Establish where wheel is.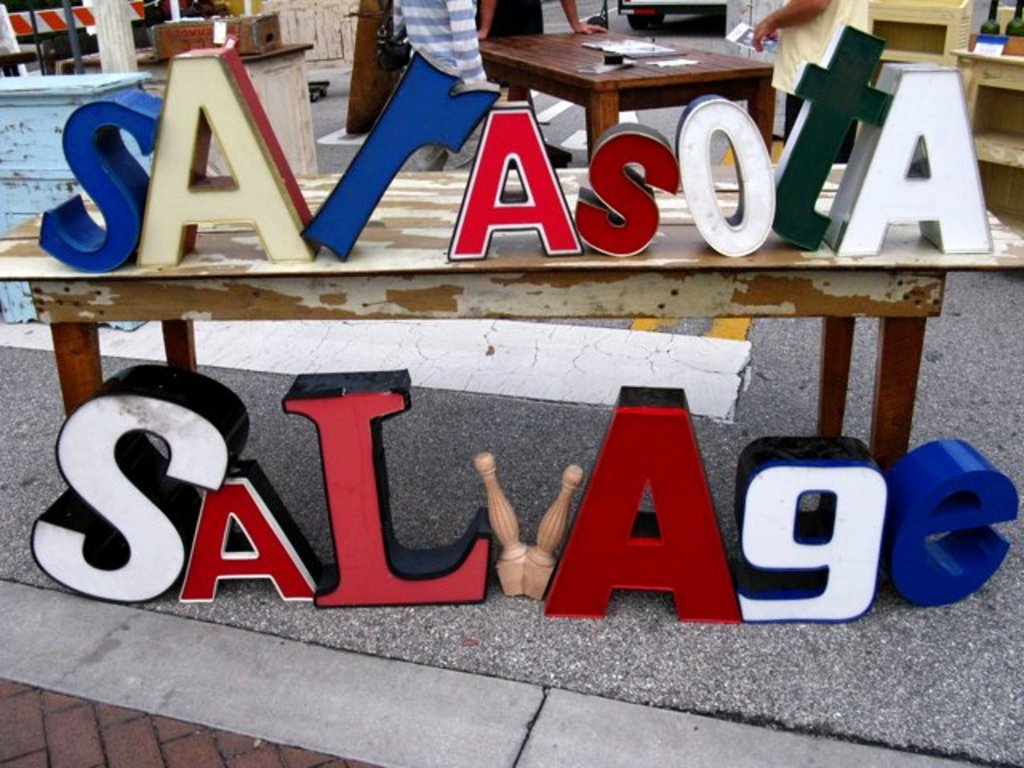
Established at Rect(626, 11, 664, 32).
